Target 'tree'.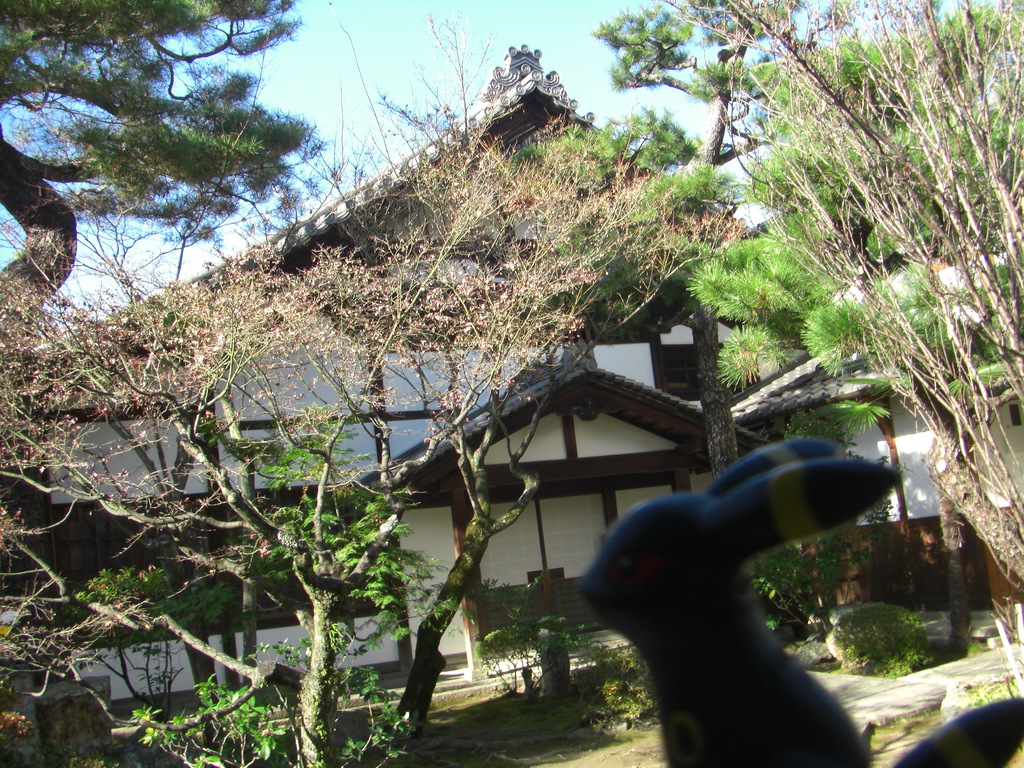
Target region: x1=568 y1=0 x2=724 y2=502.
